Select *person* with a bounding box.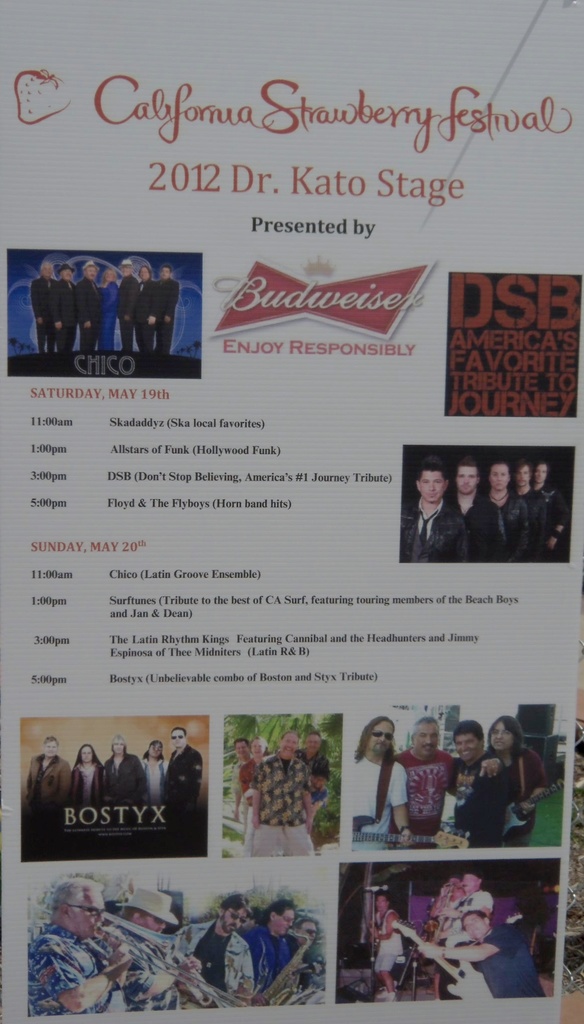
BBox(26, 879, 131, 1018).
